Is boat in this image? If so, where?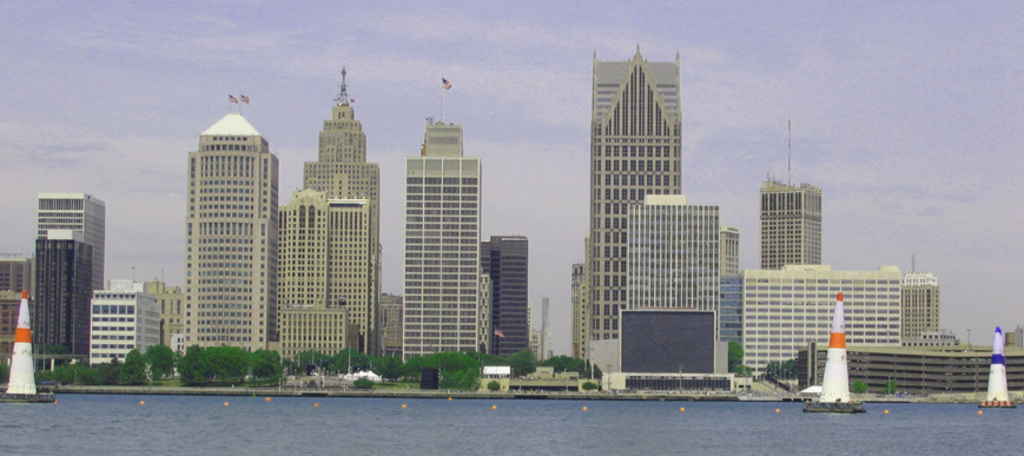
Yes, at 0 293 54 403.
